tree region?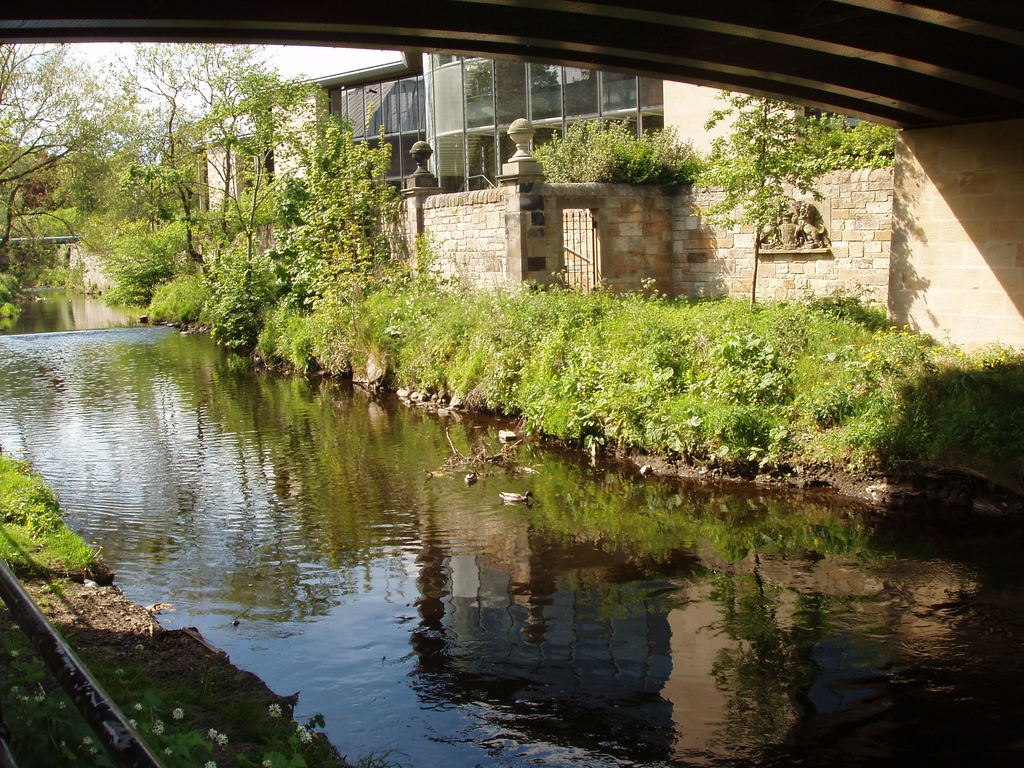
134,32,271,273
